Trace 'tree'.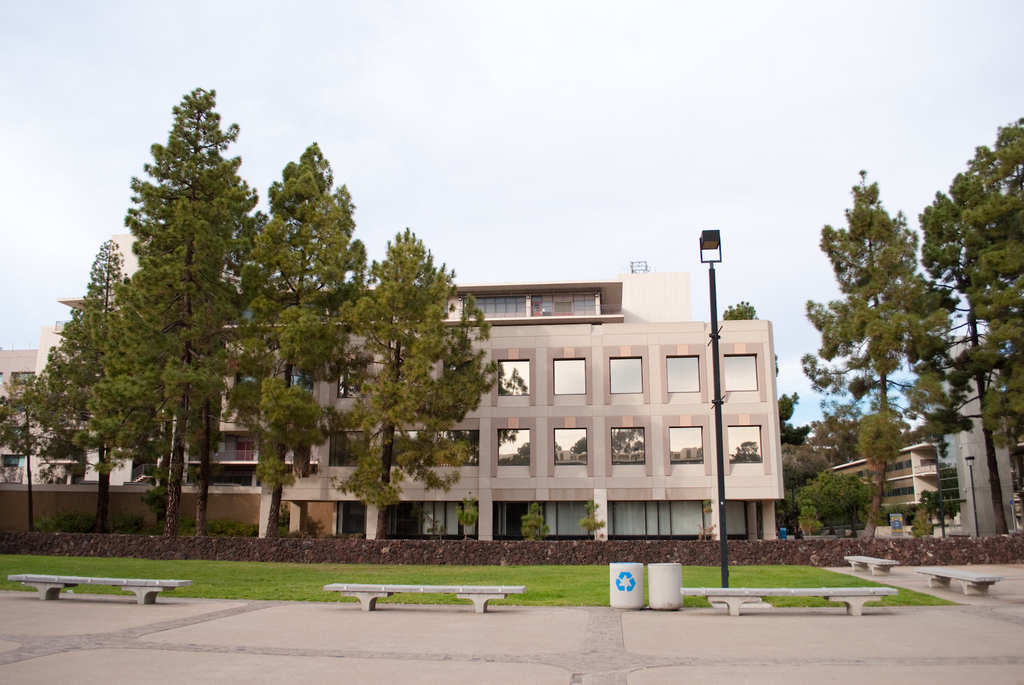
Traced to [911,109,1023,540].
